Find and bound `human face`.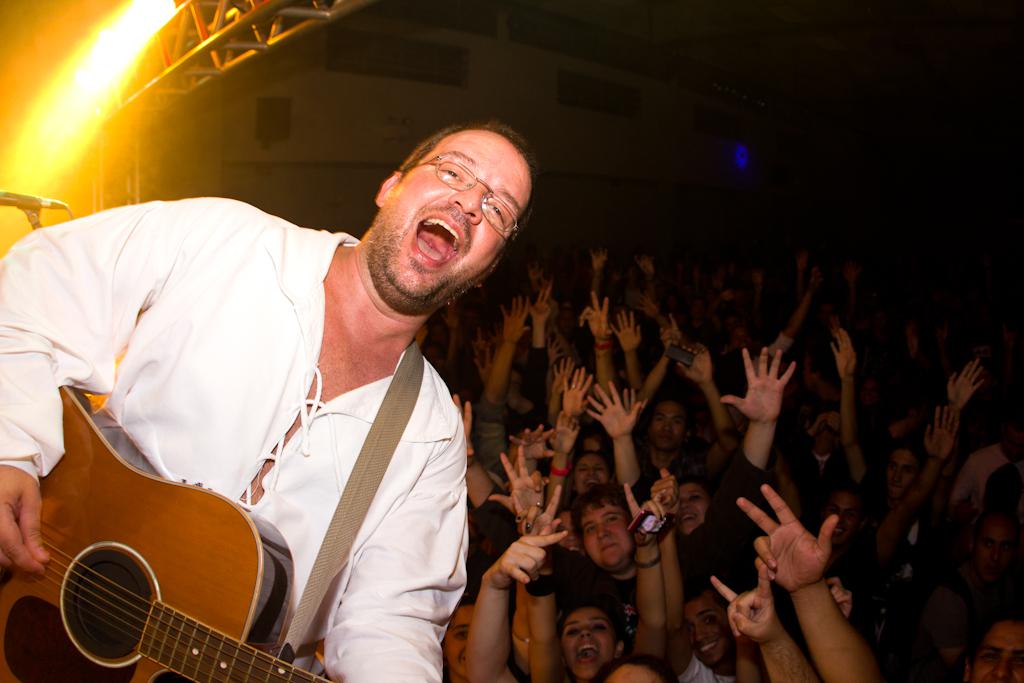
Bound: locate(681, 595, 737, 661).
